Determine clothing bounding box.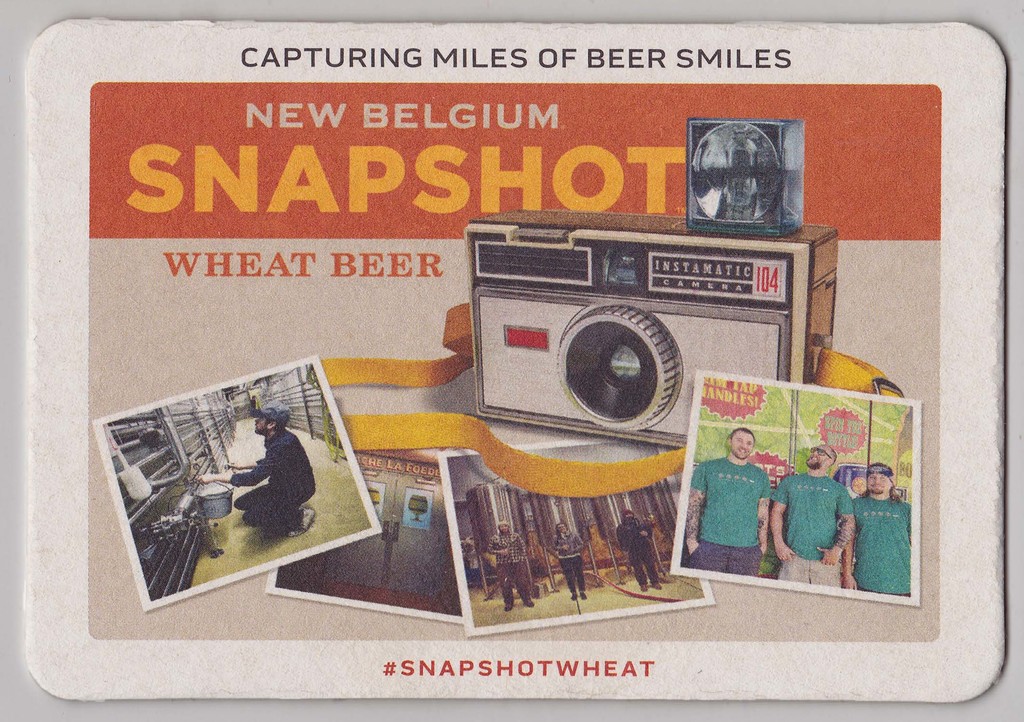
Determined: box(616, 525, 659, 586).
